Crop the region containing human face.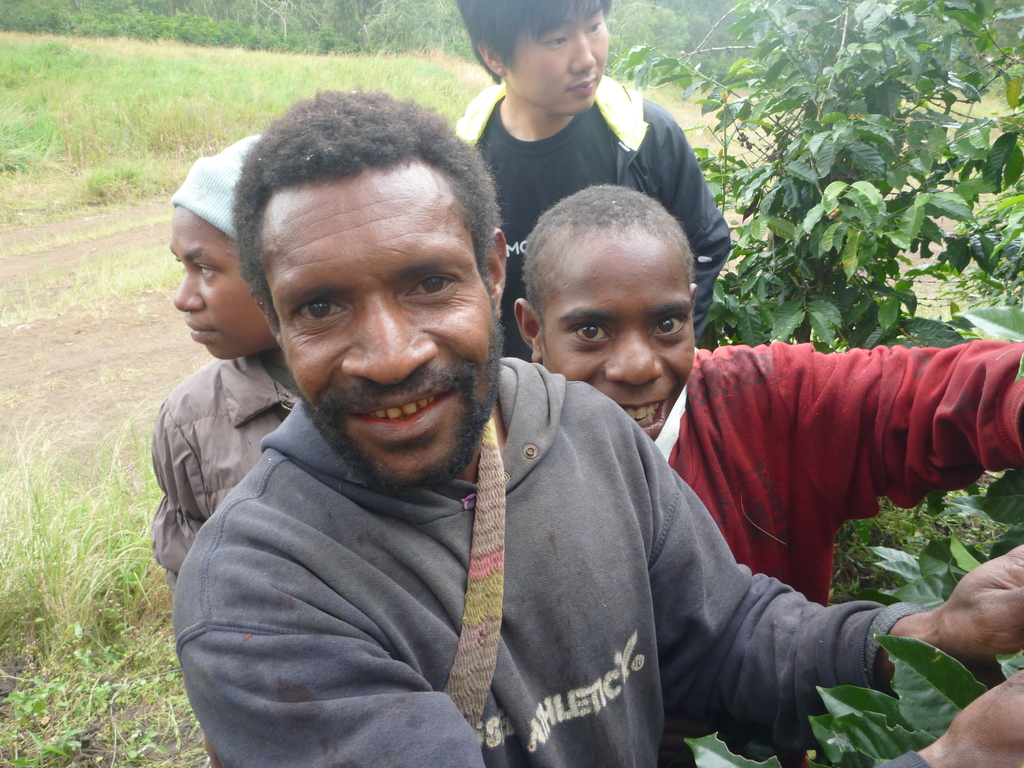
Crop region: locate(171, 200, 278, 358).
